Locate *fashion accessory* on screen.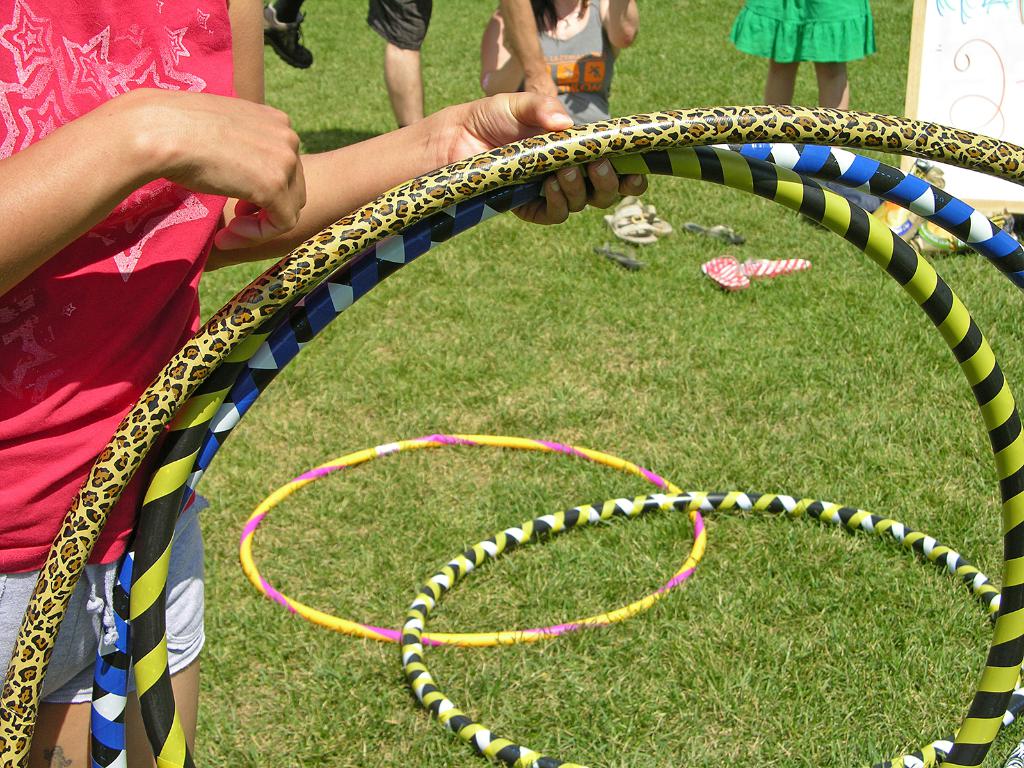
On screen at left=744, top=257, right=808, bottom=280.
